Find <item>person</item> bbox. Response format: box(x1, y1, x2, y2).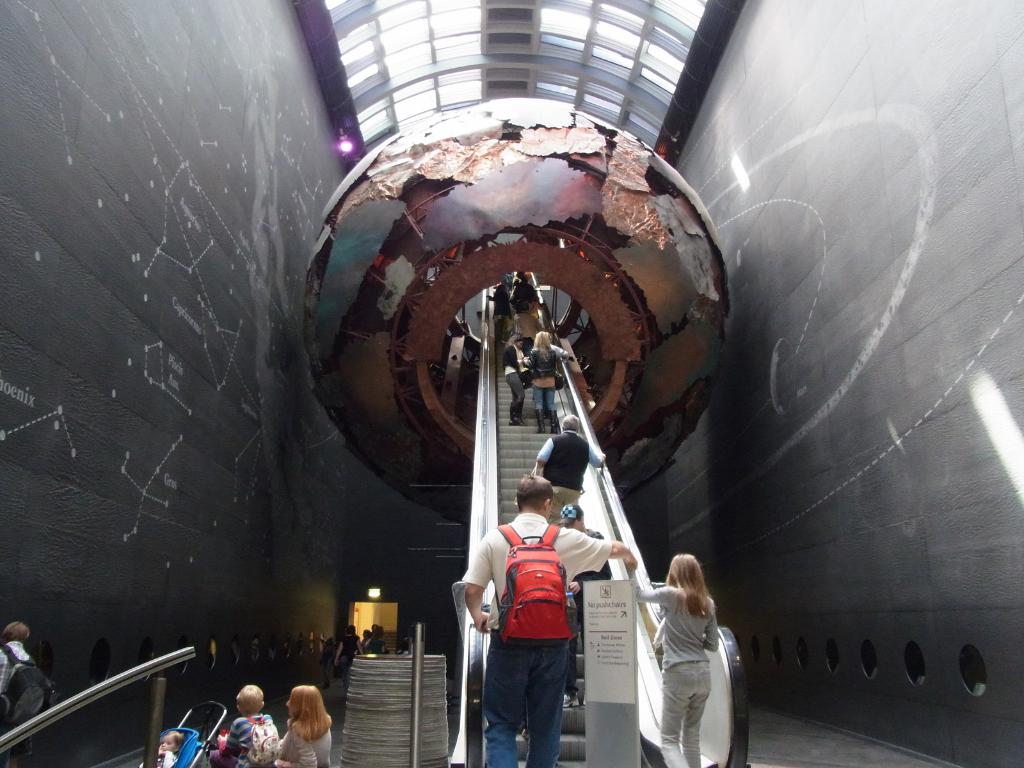
box(209, 682, 275, 767).
